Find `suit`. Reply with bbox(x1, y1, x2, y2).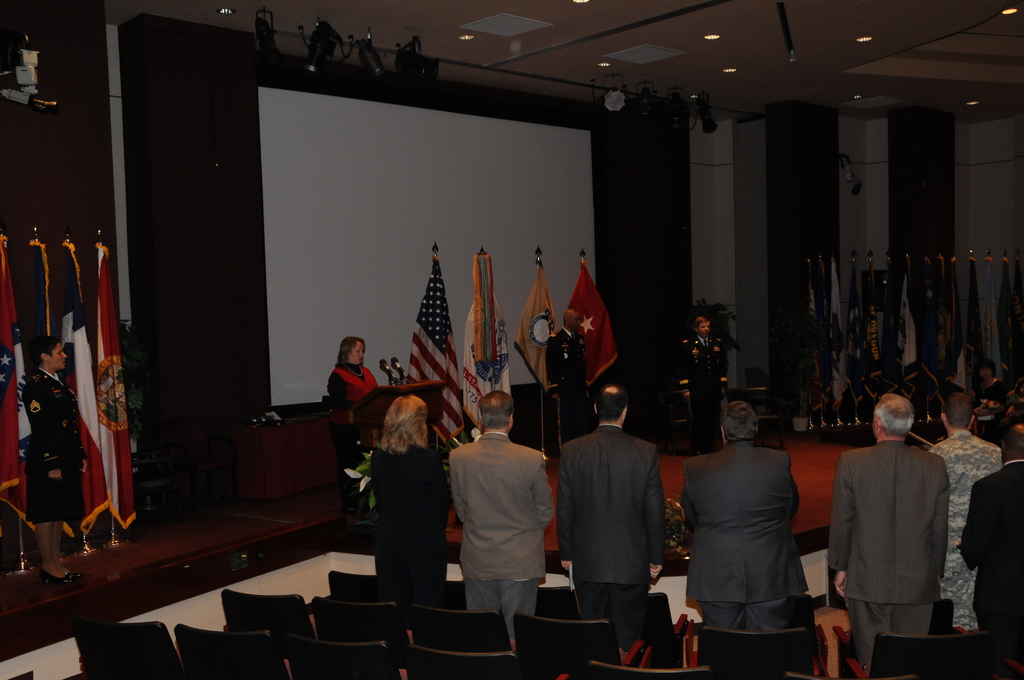
bbox(446, 432, 559, 640).
